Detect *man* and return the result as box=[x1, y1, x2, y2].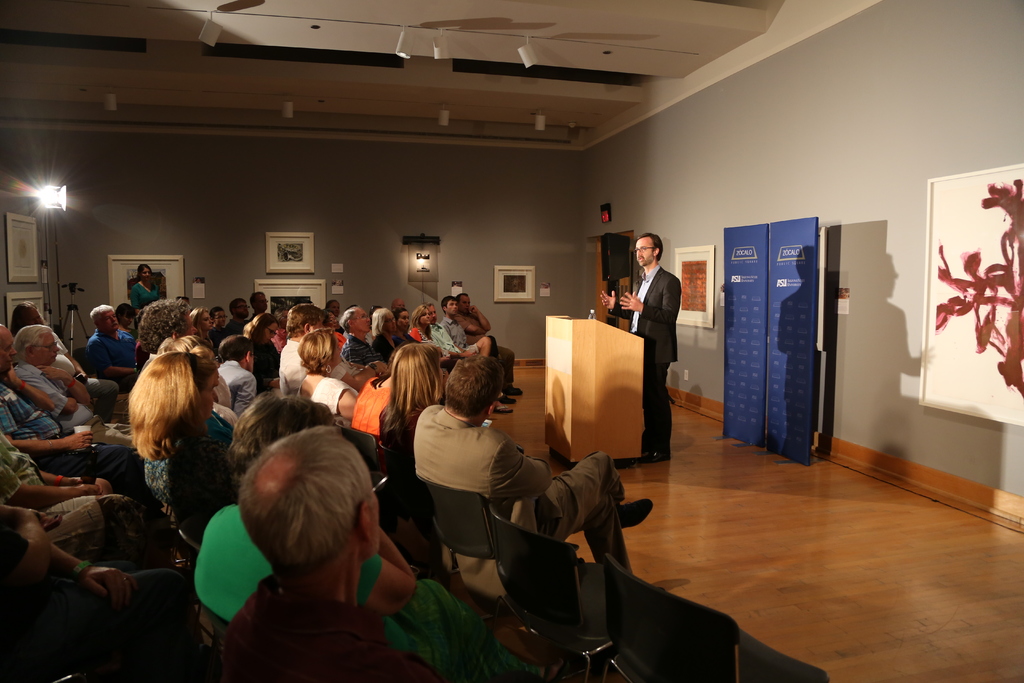
box=[90, 304, 138, 379].
